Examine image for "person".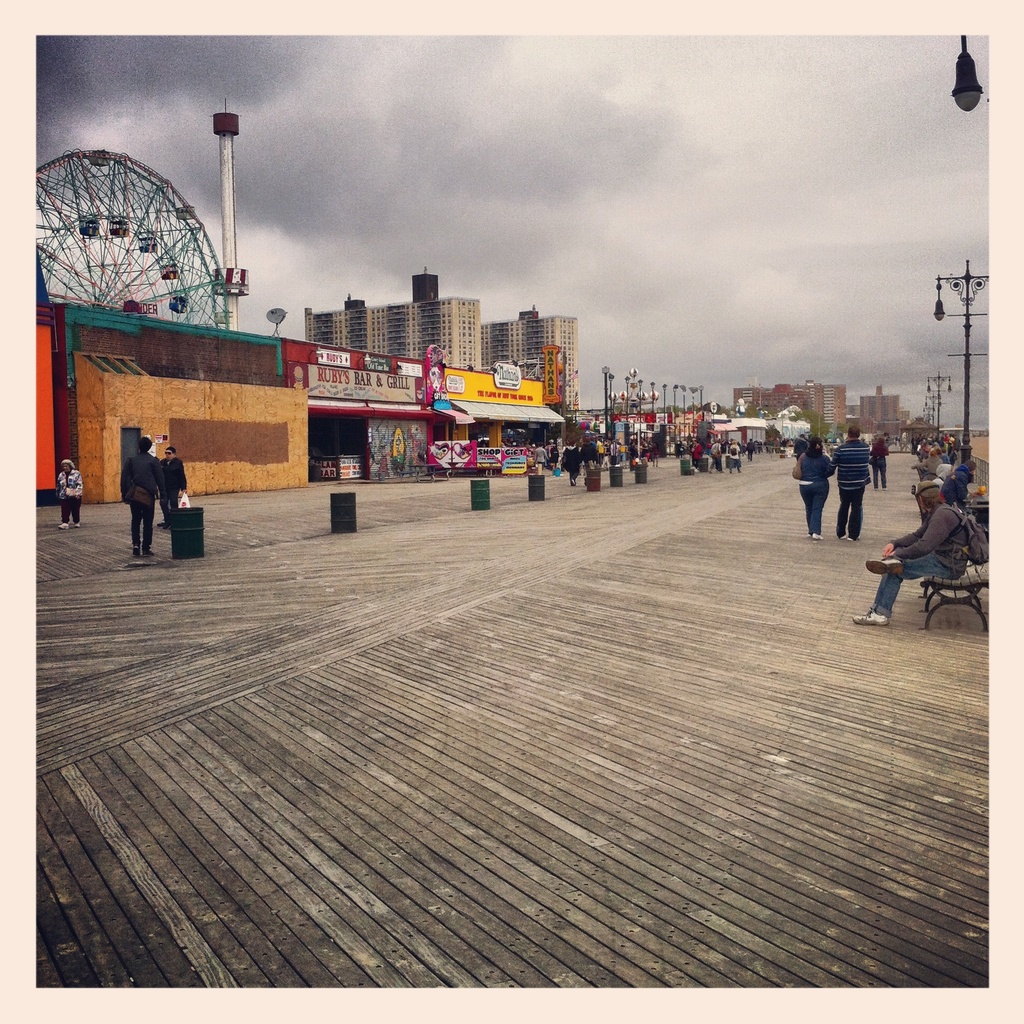
Examination result: (x1=792, y1=436, x2=836, y2=538).
